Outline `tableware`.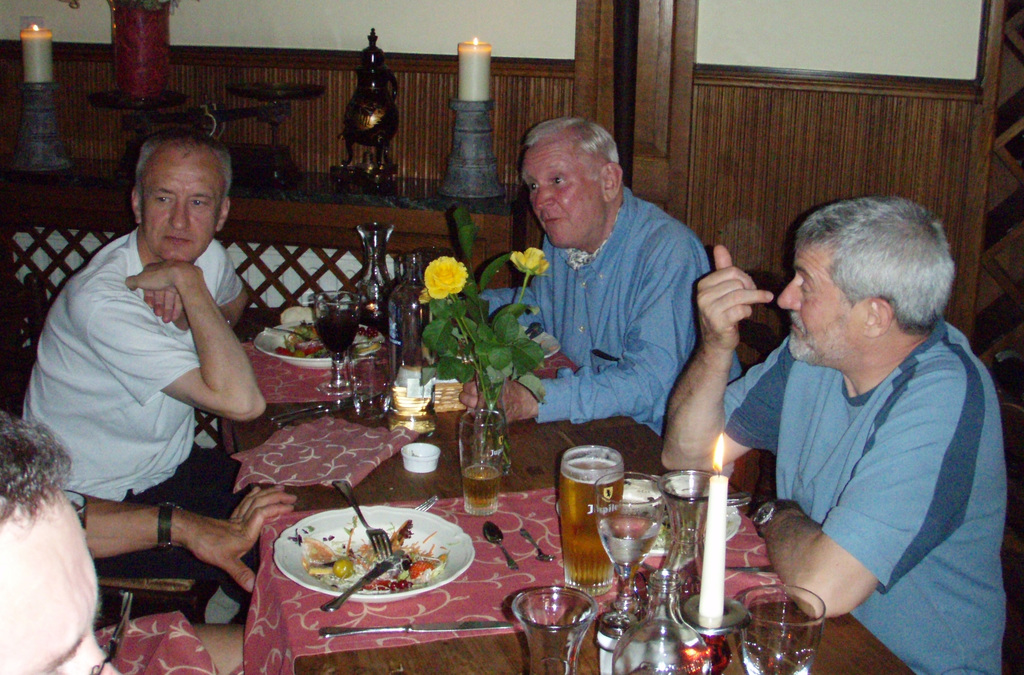
Outline: x1=595, y1=470, x2=664, y2=614.
